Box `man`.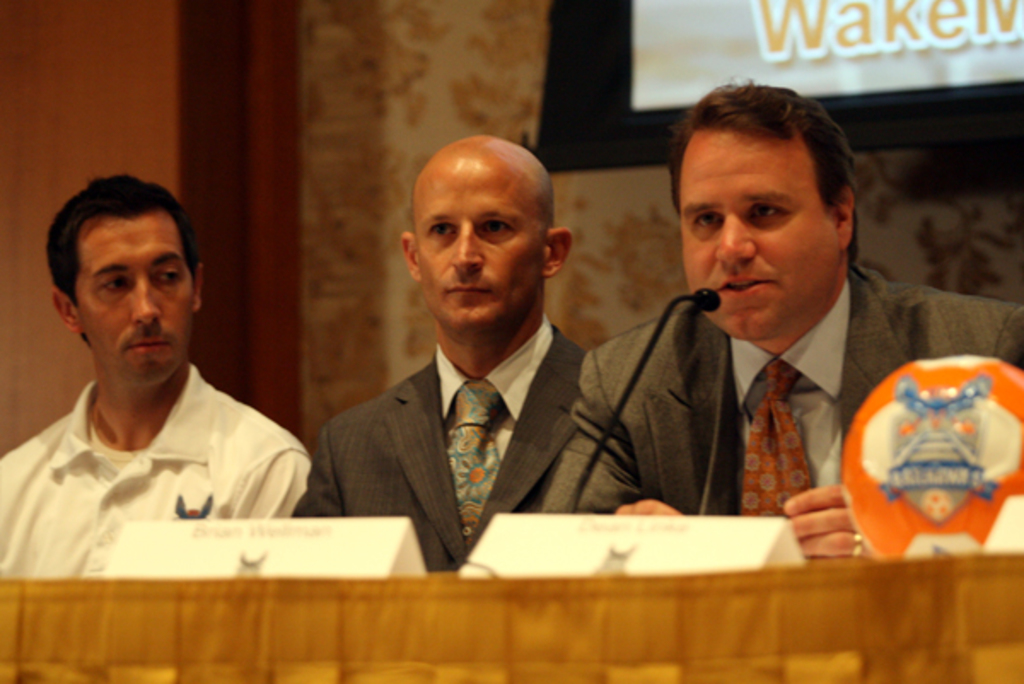
x1=544, y1=77, x2=1022, y2=565.
